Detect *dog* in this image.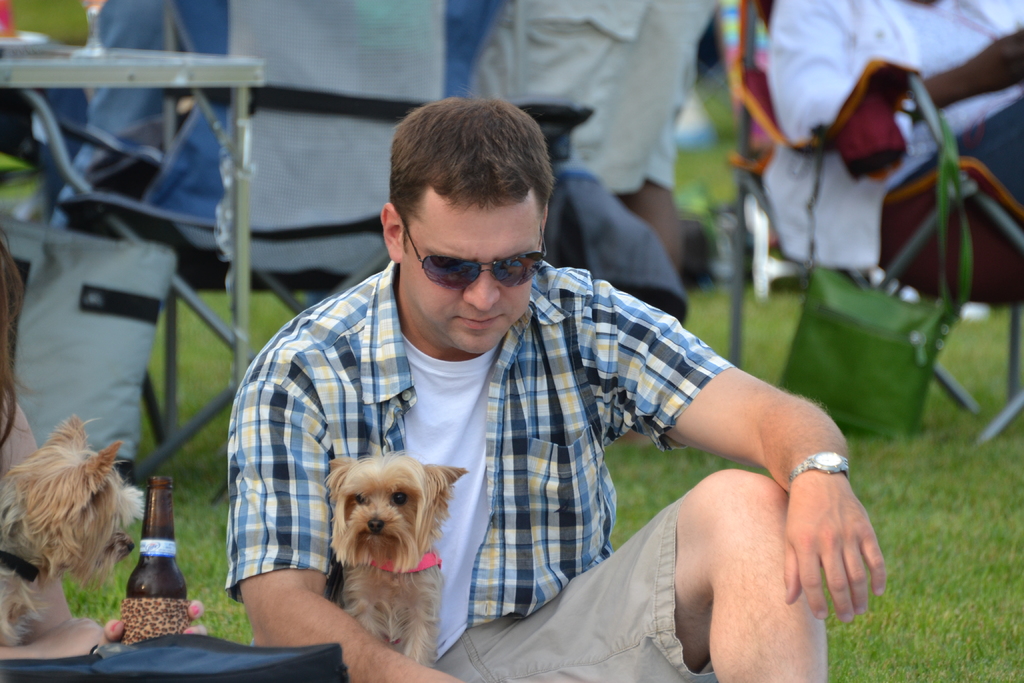
Detection: (x1=323, y1=451, x2=471, y2=670).
